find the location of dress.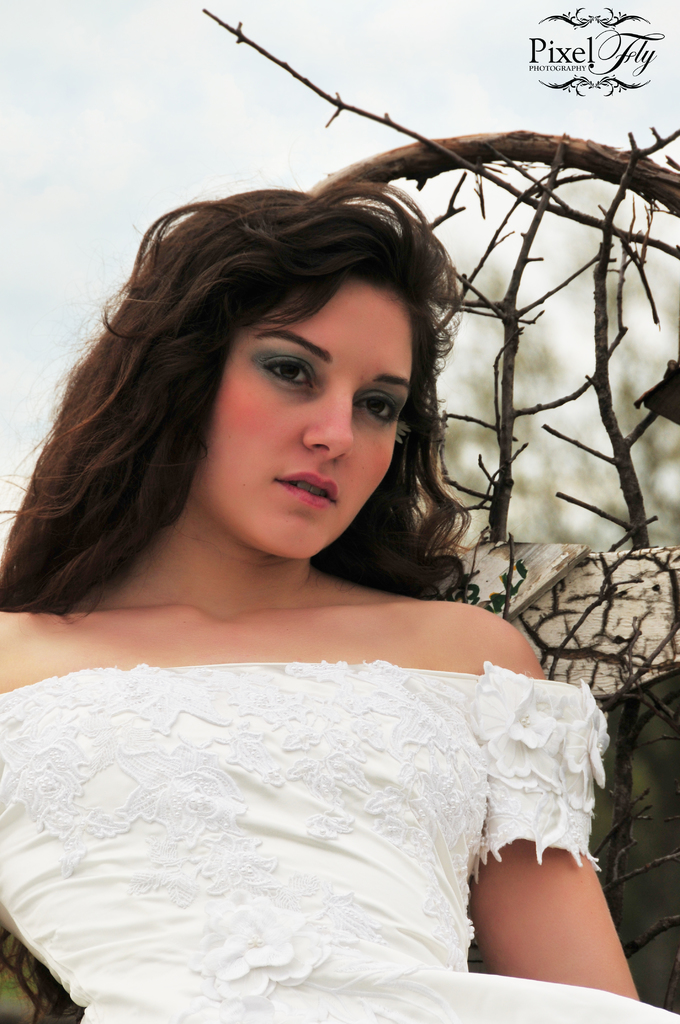
Location: bbox(0, 660, 679, 1023).
